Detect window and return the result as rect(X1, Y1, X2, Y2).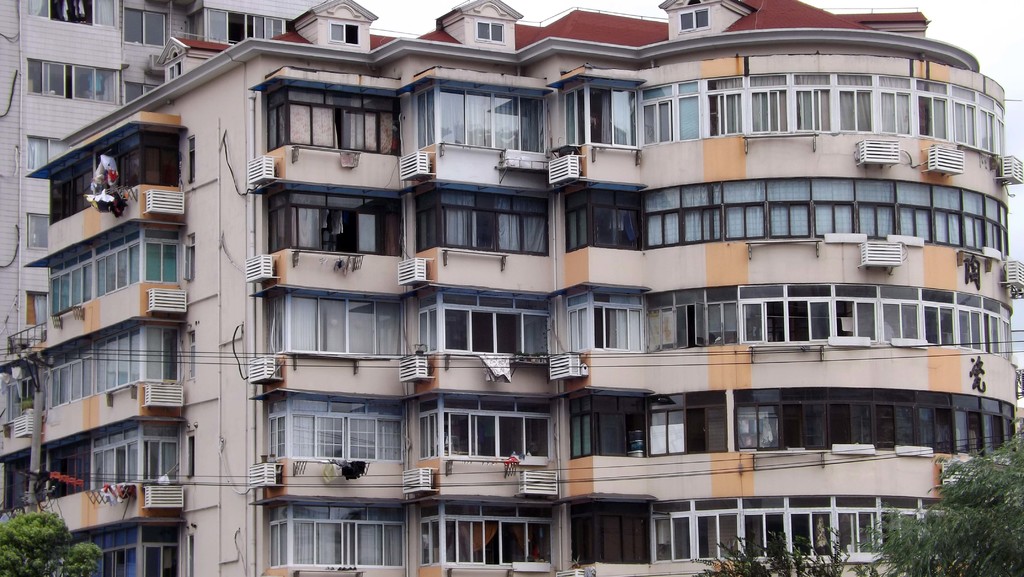
rect(568, 186, 659, 256).
